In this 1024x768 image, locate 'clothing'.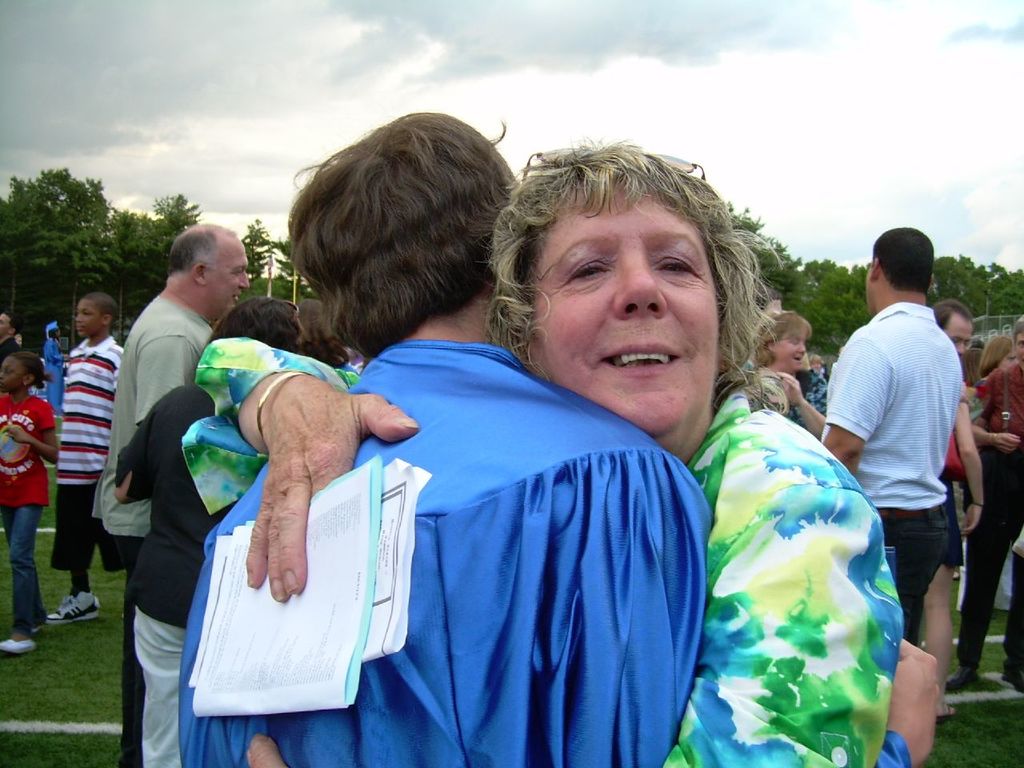
Bounding box: select_region(819, 304, 964, 508).
